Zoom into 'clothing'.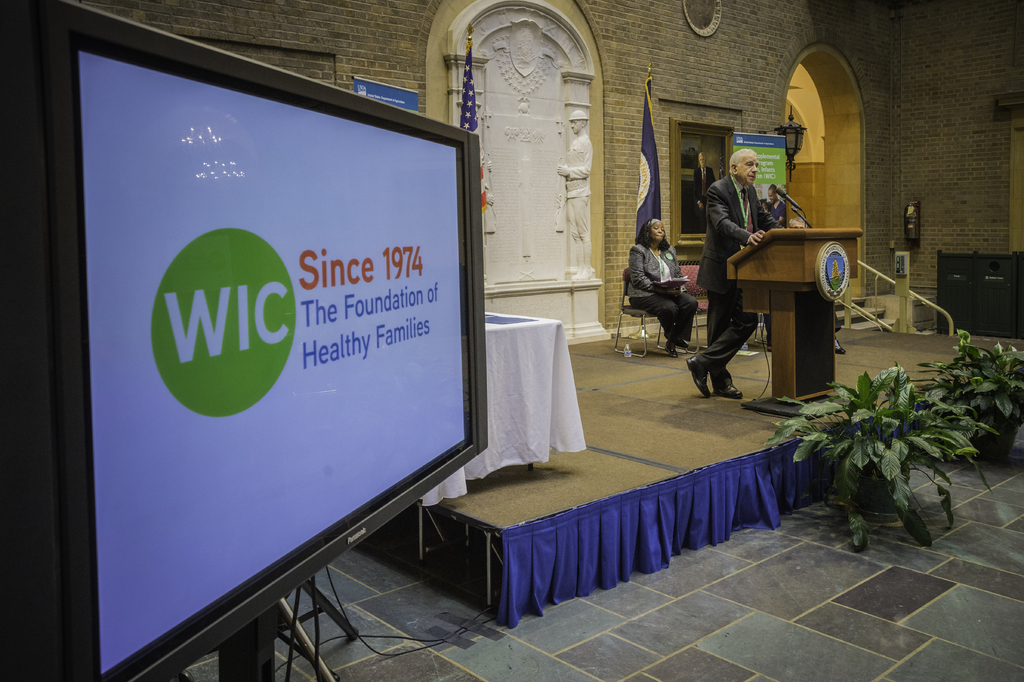
Zoom target: [696,178,787,390].
